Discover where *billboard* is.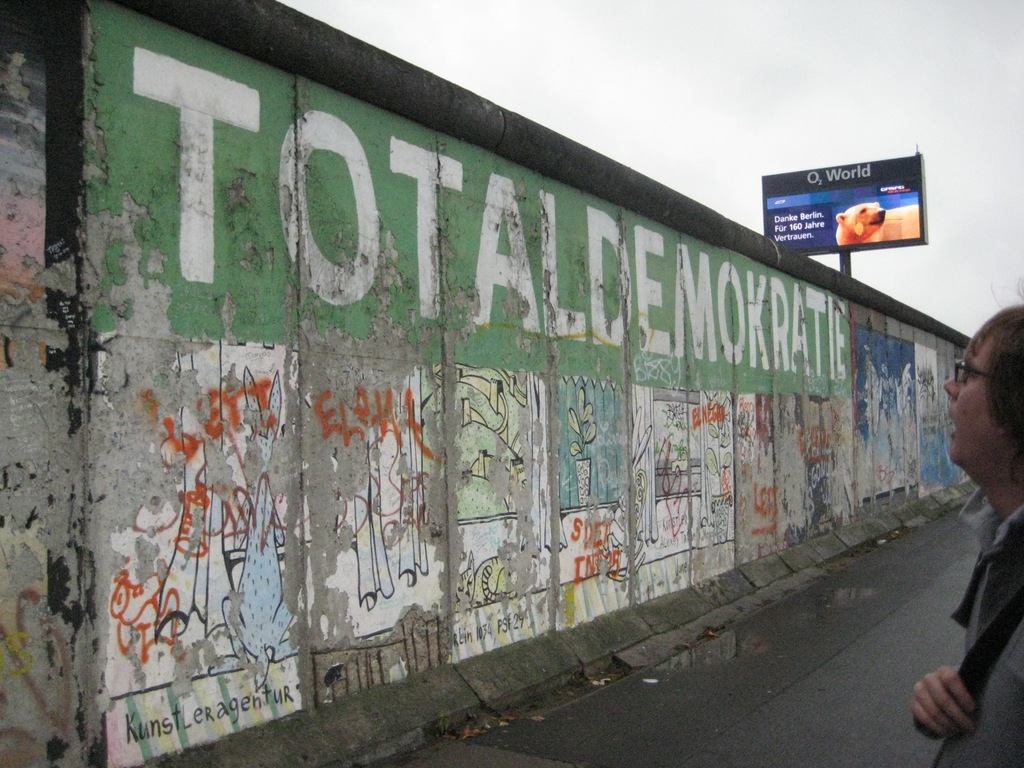
Discovered at 757,148,937,265.
